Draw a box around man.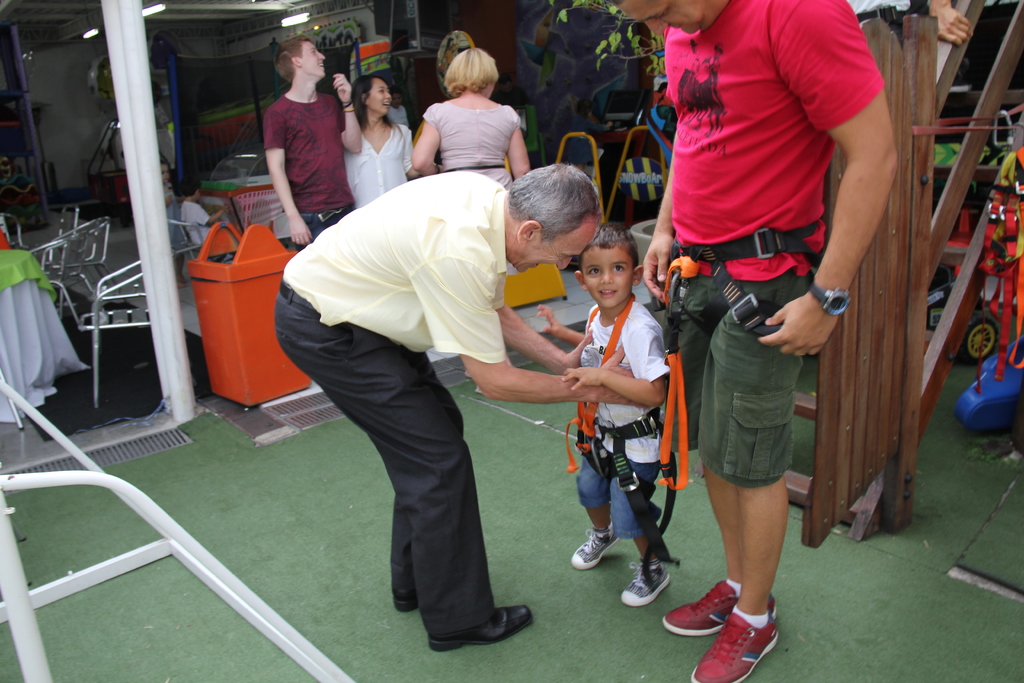
{"x1": 268, "y1": 34, "x2": 362, "y2": 247}.
